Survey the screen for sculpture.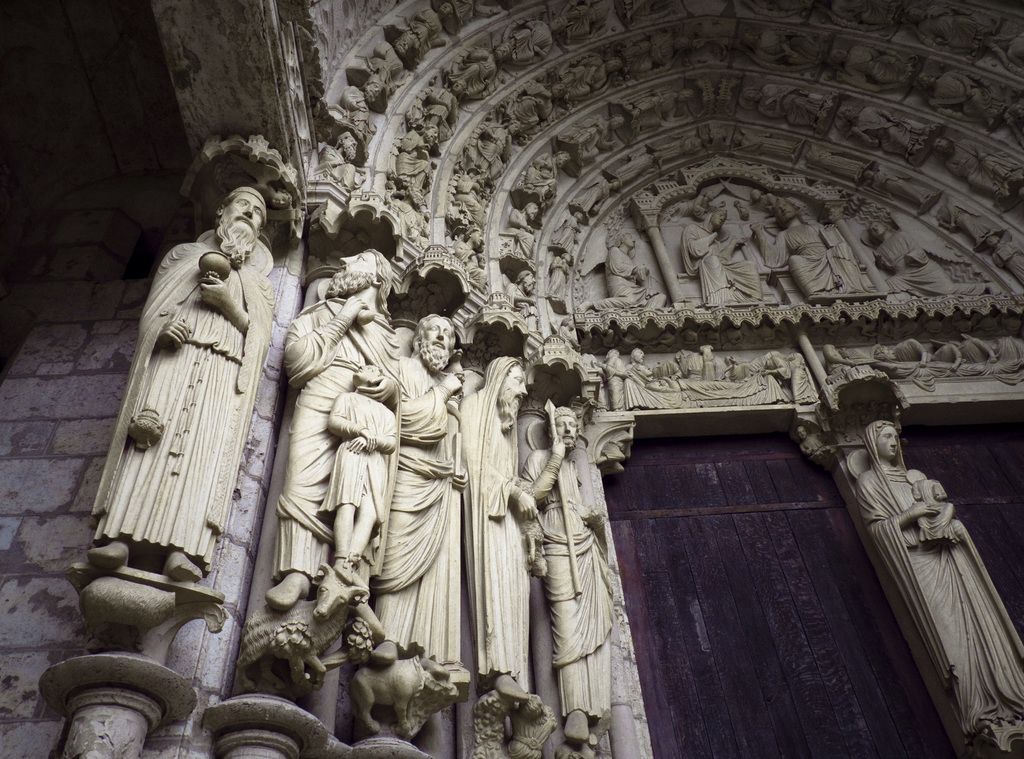
Survey found: <bbox>390, 313, 476, 679</bbox>.
